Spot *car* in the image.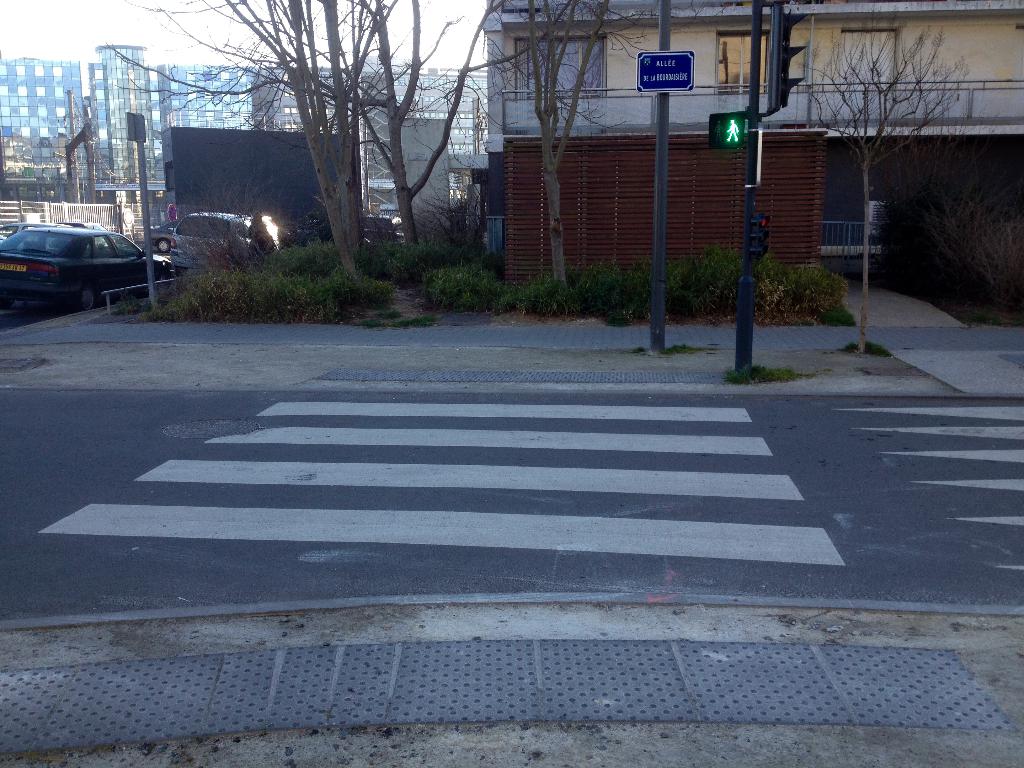
*car* found at <region>361, 214, 406, 243</region>.
